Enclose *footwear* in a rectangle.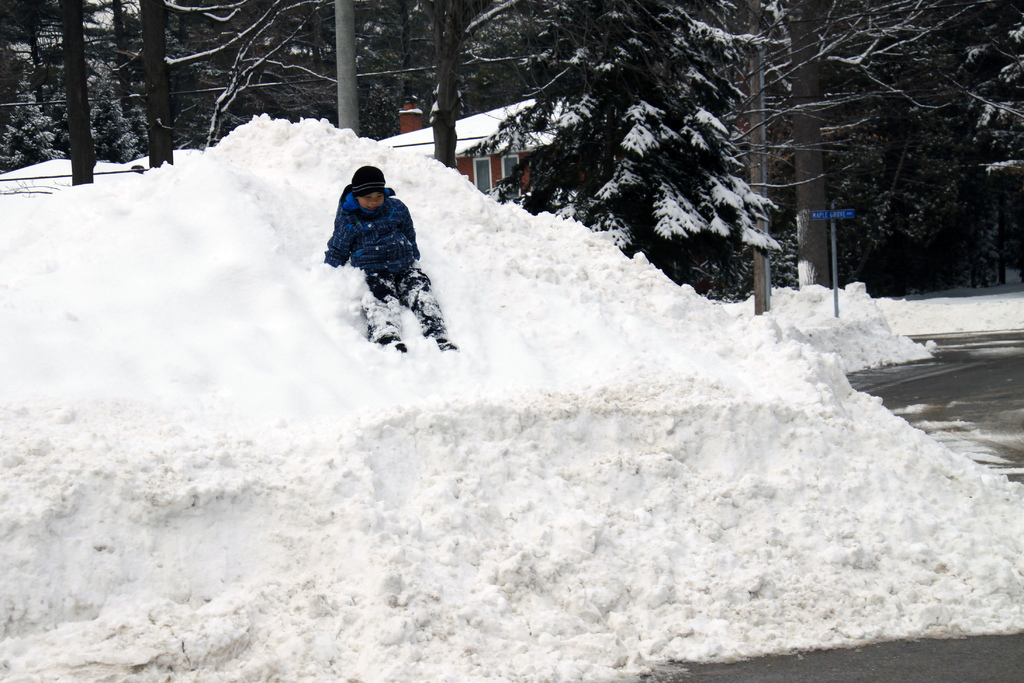
crop(428, 345, 456, 350).
